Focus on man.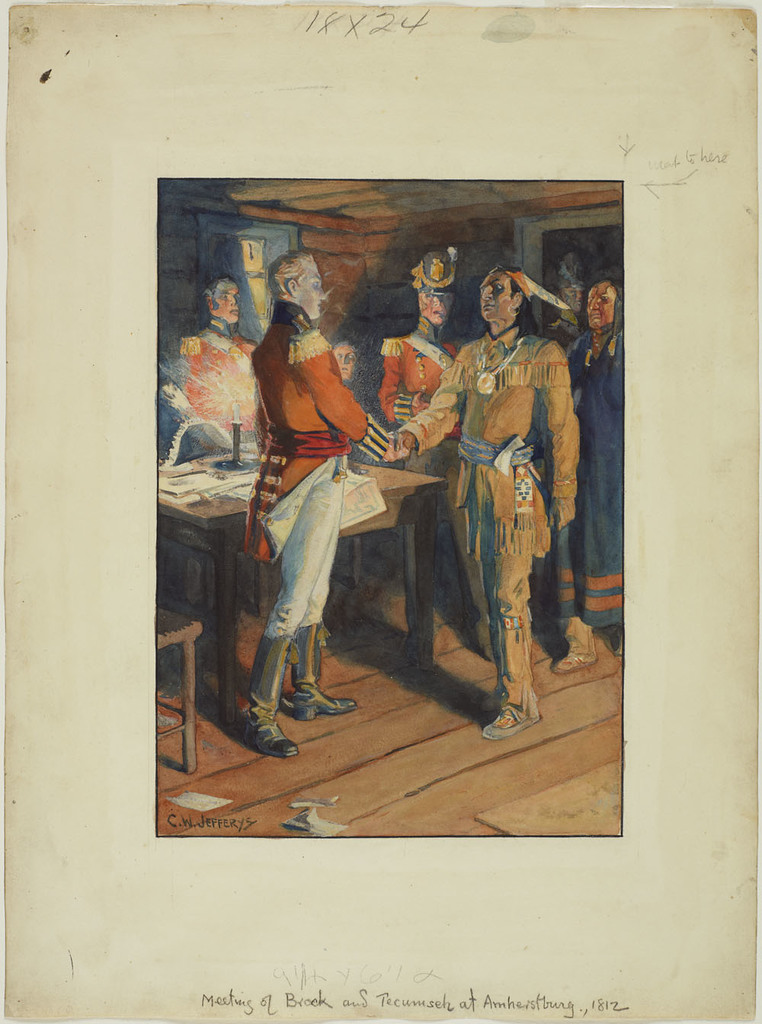
Focused at (395, 262, 578, 725).
